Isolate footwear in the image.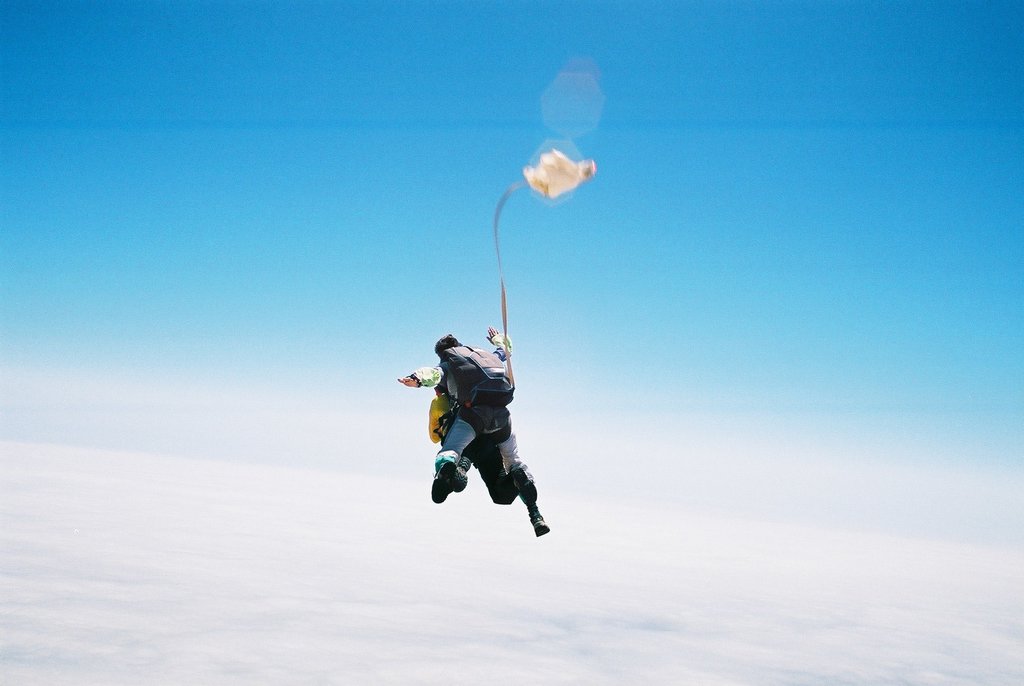
Isolated region: bbox=(432, 462, 454, 503).
